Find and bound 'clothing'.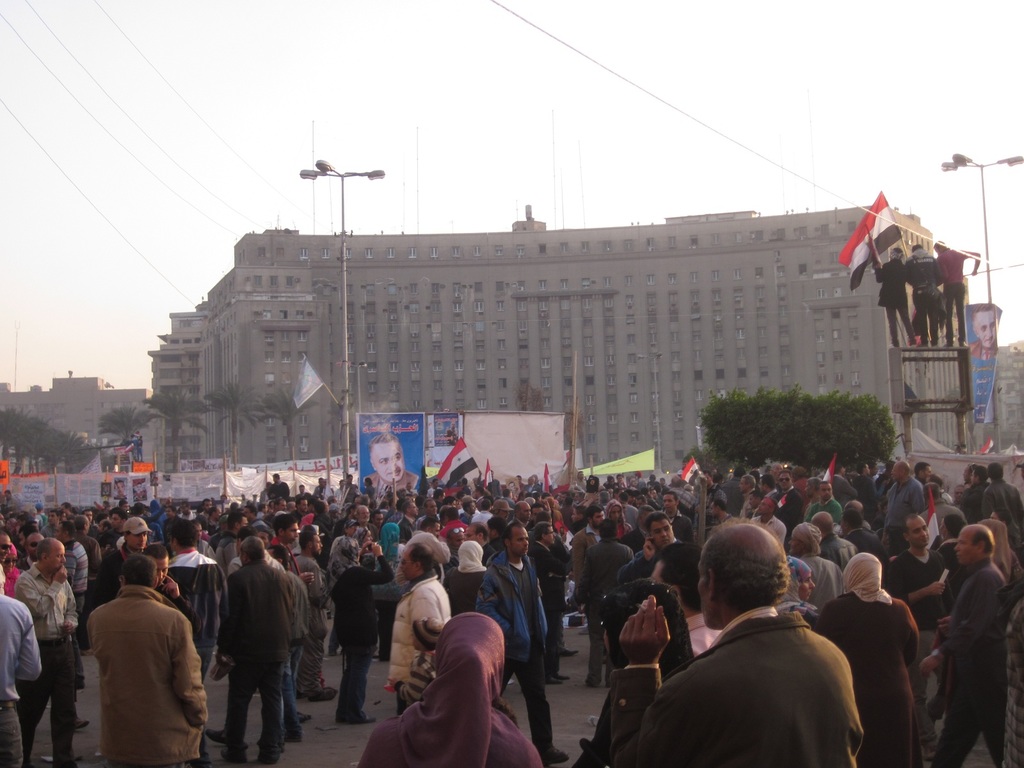
Bound: [472, 549, 556, 746].
